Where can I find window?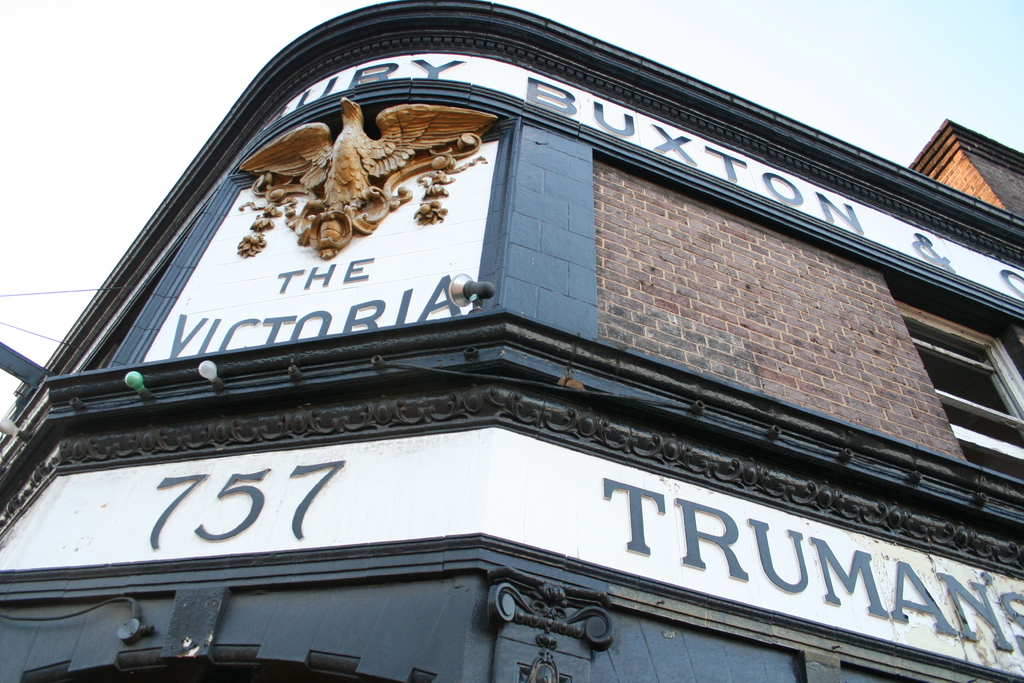
You can find it at BBox(923, 270, 1011, 463).
